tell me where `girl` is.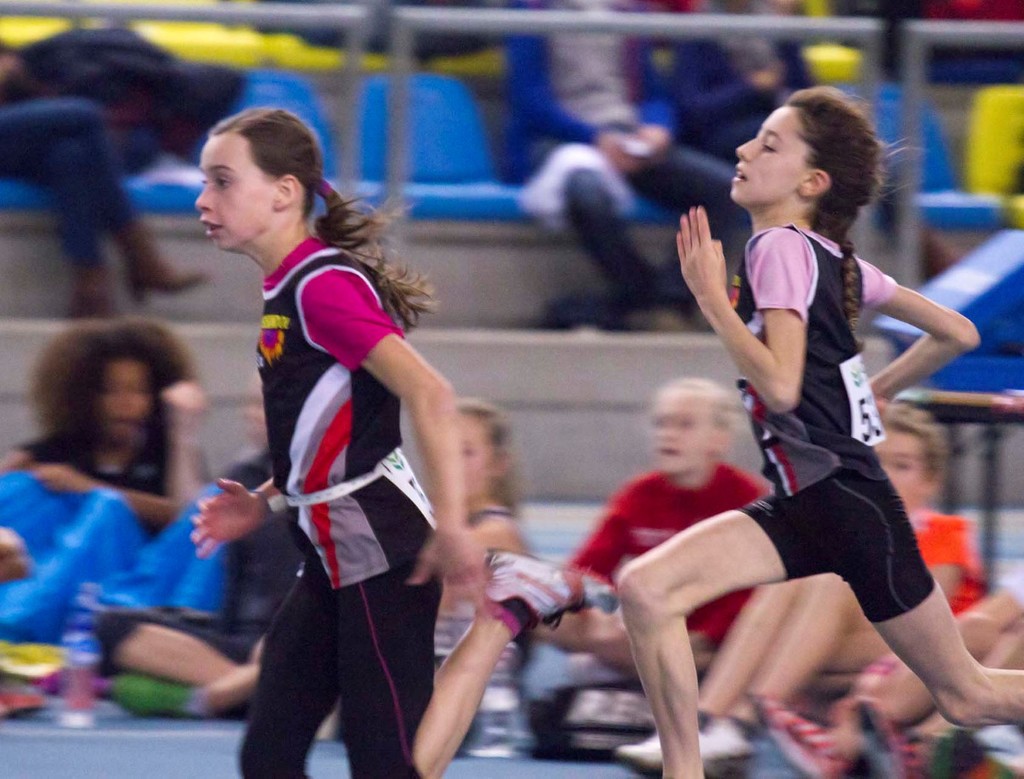
`girl` is at box(191, 102, 614, 778).
